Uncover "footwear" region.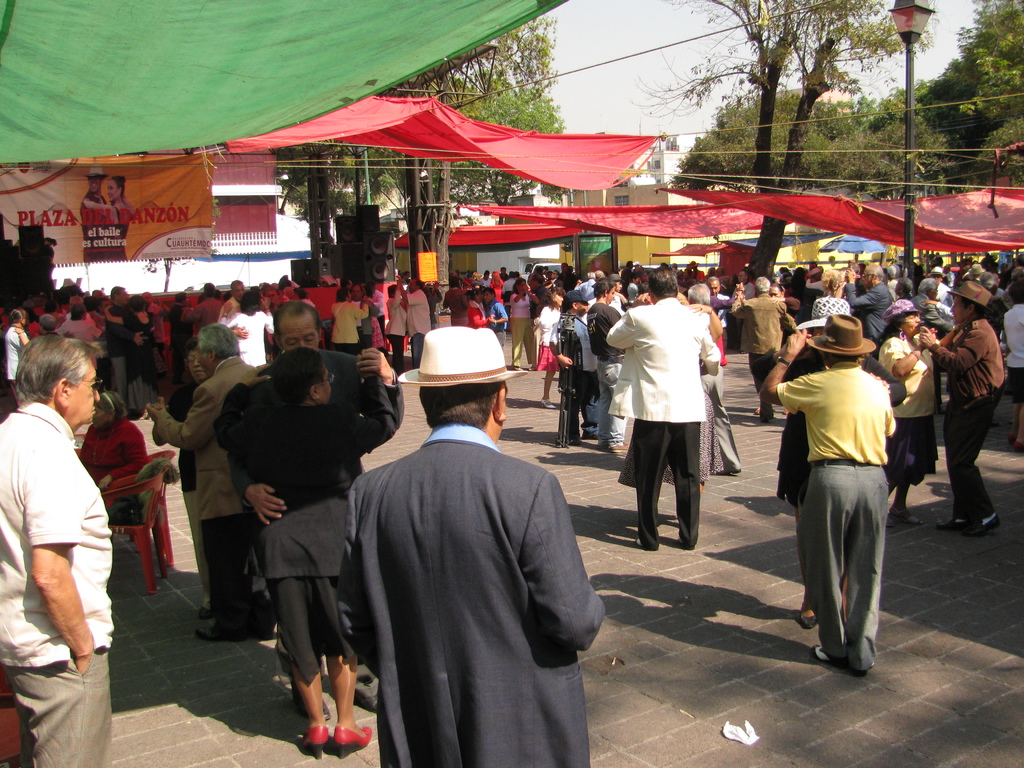
Uncovered: detection(799, 604, 820, 630).
